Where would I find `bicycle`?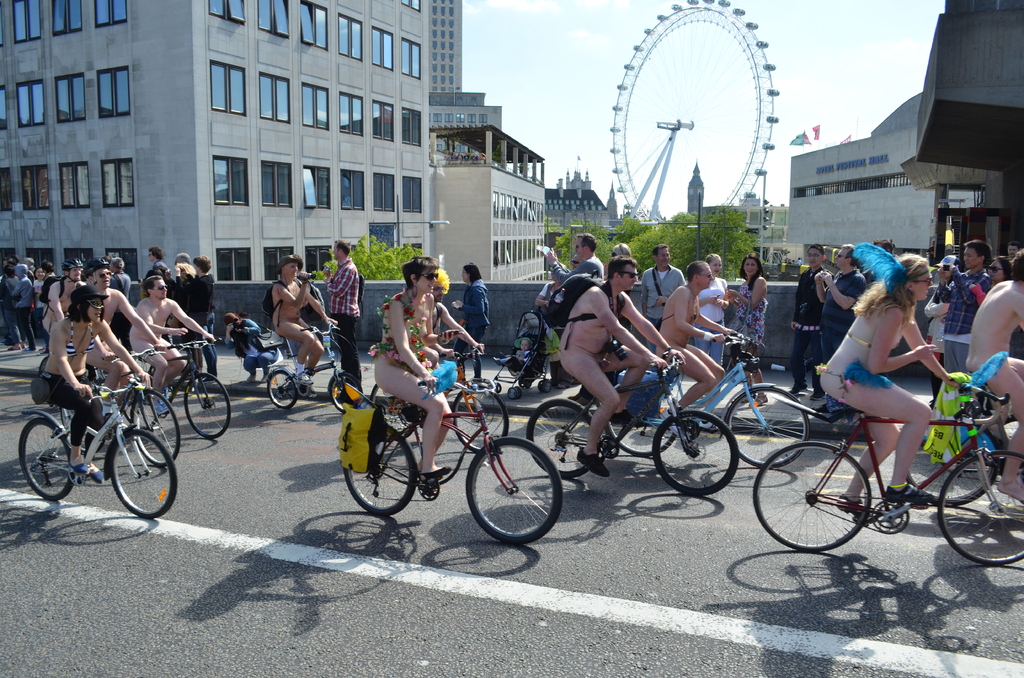
At <region>118, 339, 234, 440</region>.
